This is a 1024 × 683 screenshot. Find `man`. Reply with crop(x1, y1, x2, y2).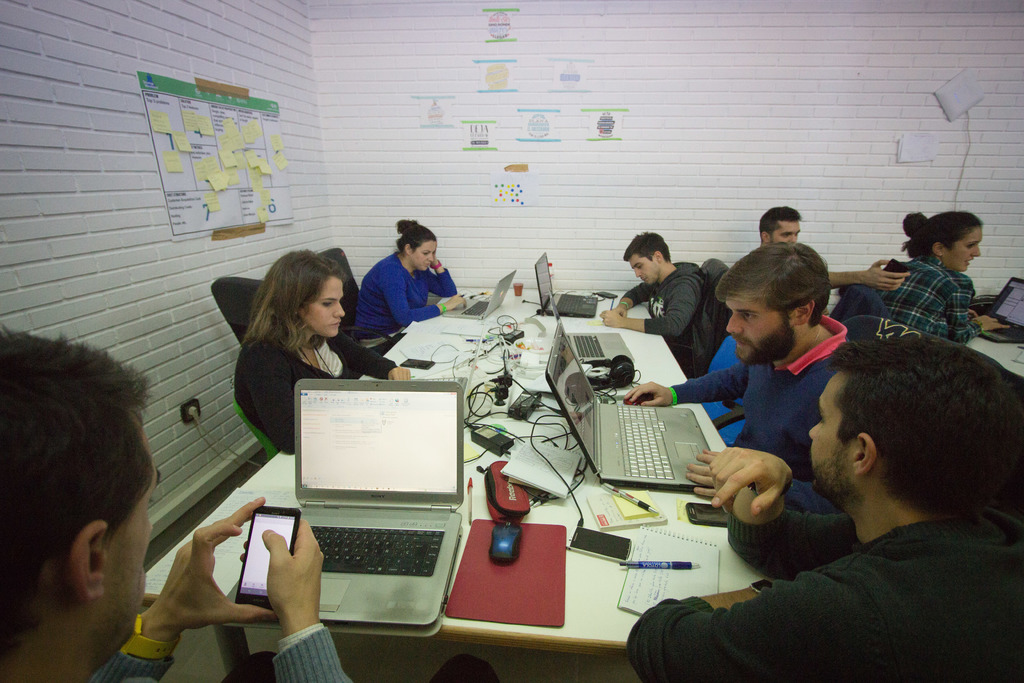
crop(669, 331, 1023, 677).
